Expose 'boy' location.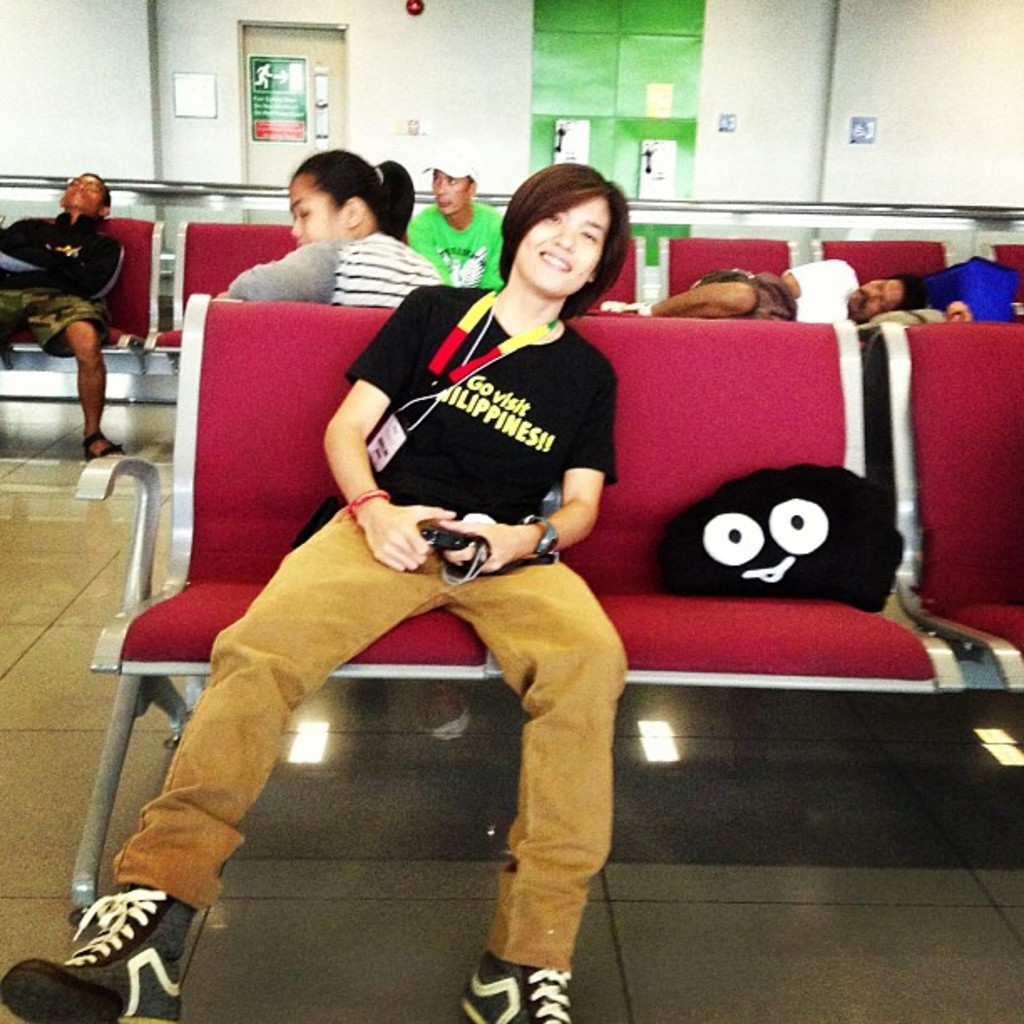
Exposed at [left=0, top=166, right=129, bottom=463].
